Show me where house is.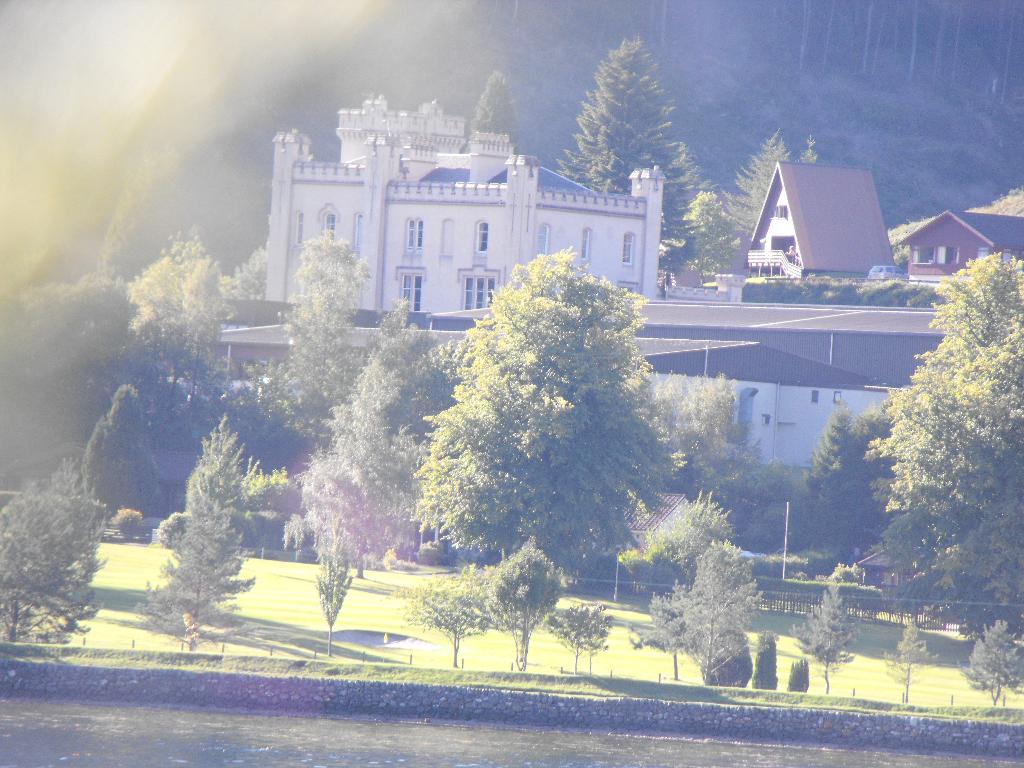
house is at <region>652, 296, 946, 384</region>.
